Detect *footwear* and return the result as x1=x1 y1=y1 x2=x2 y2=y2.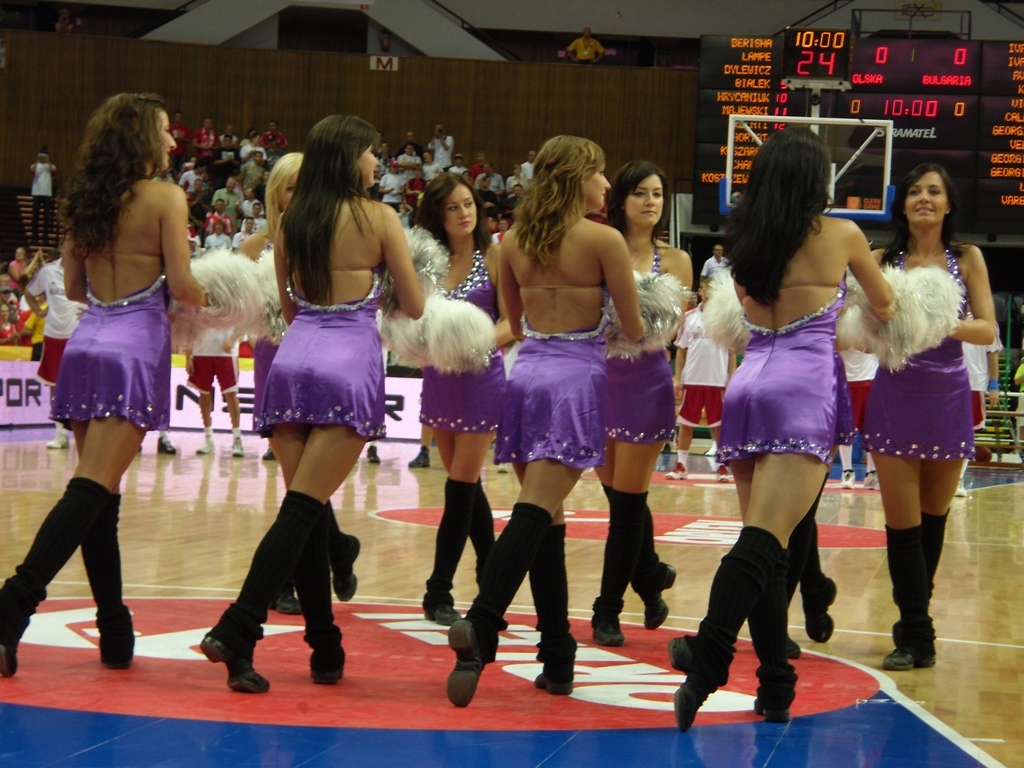
x1=670 y1=628 x2=715 y2=733.
